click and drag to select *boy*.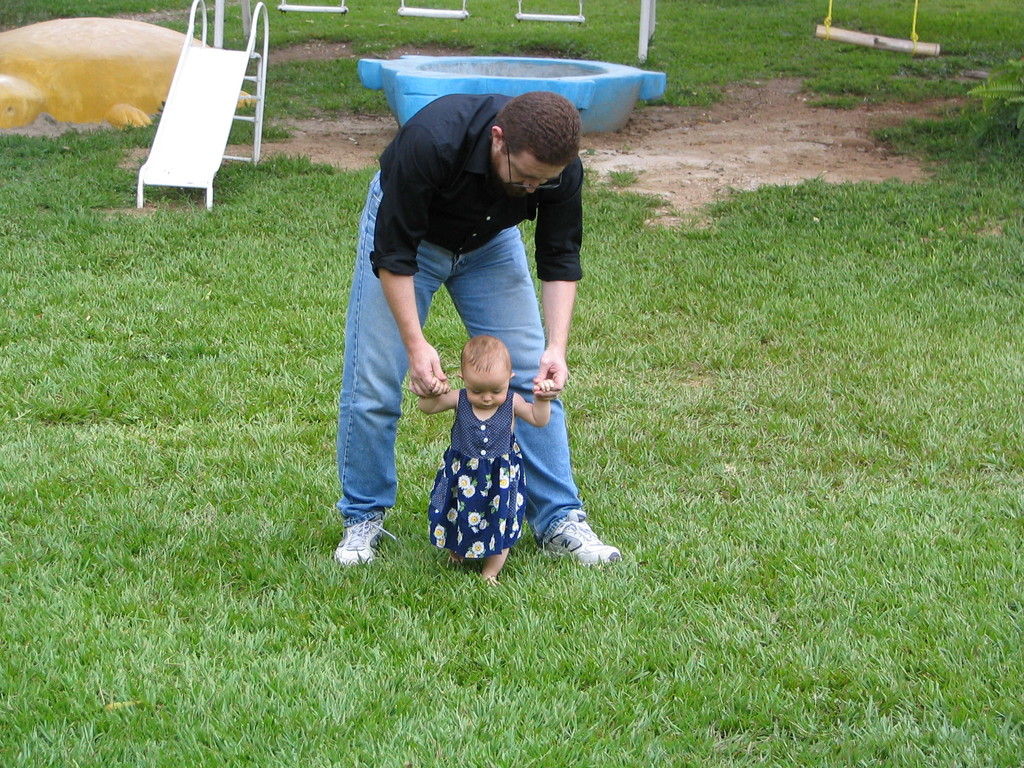
Selection: box(413, 316, 588, 588).
